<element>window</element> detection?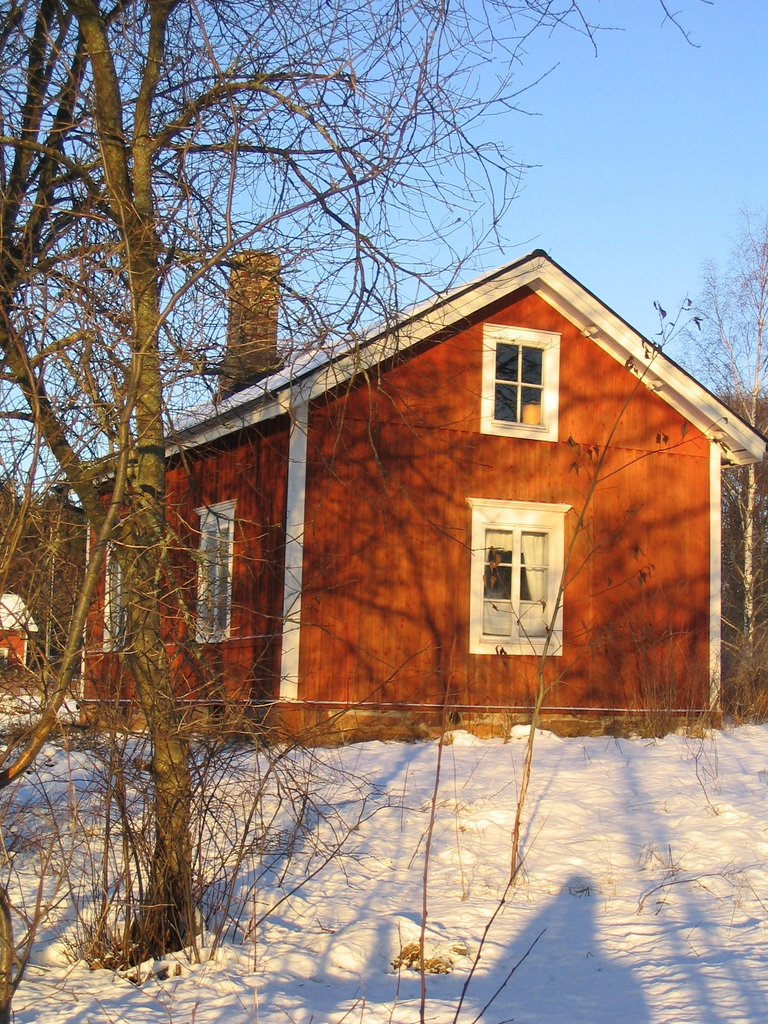
(182, 499, 229, 643)
